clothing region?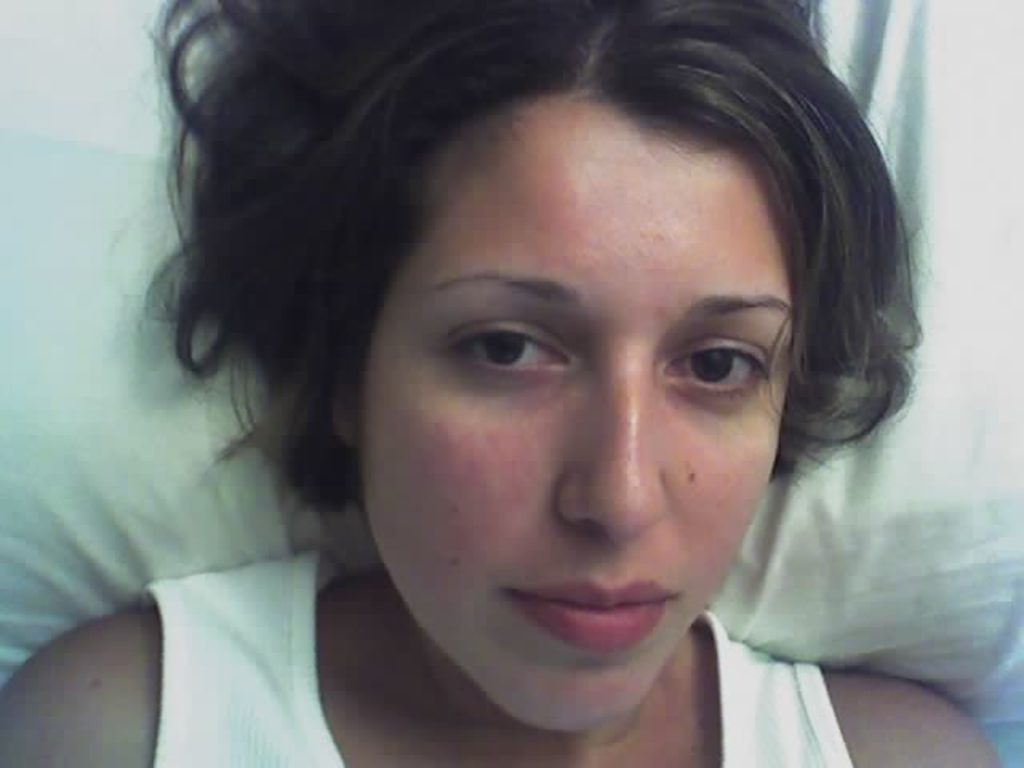
[142,549,859,766]
